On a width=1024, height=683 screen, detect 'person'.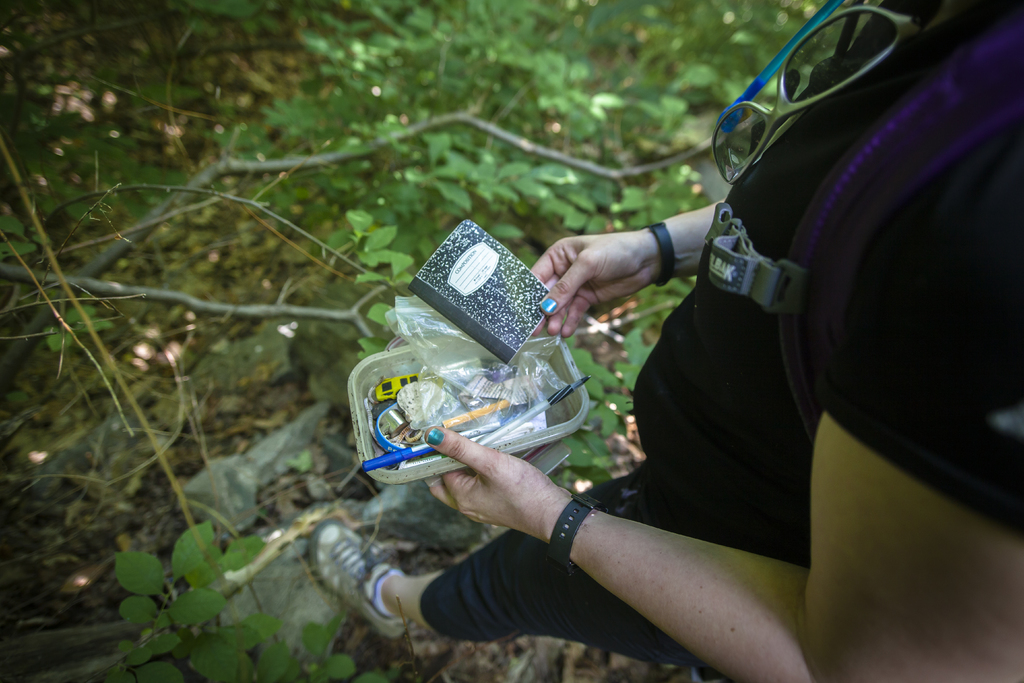
crop(307, 0, 1023, 682).
